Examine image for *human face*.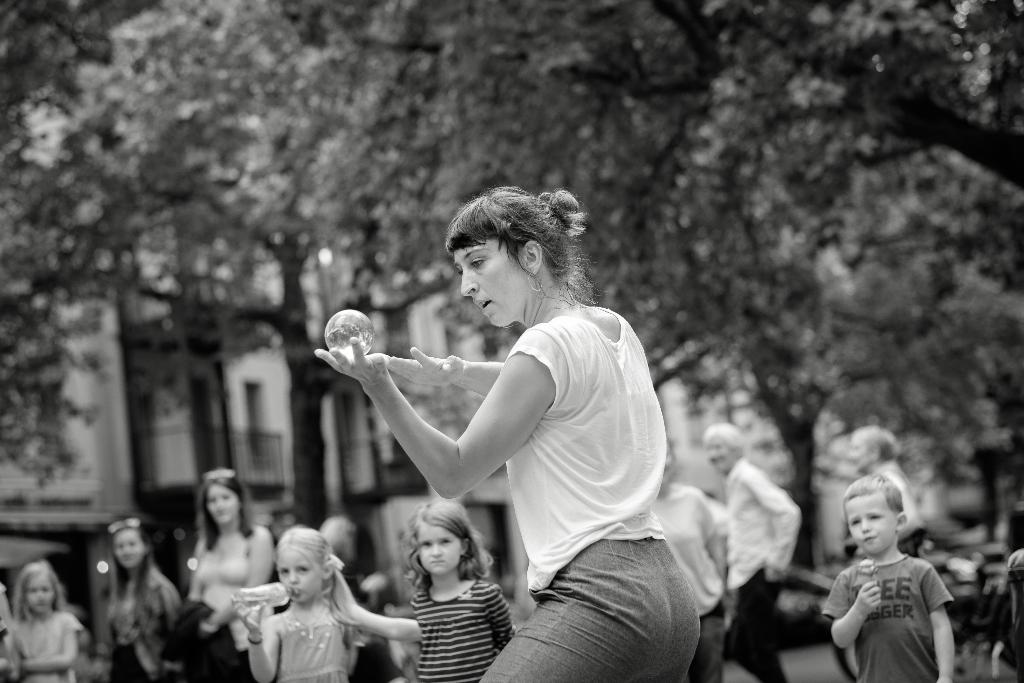
Examination result: locate(708, 441, 736, 472).
